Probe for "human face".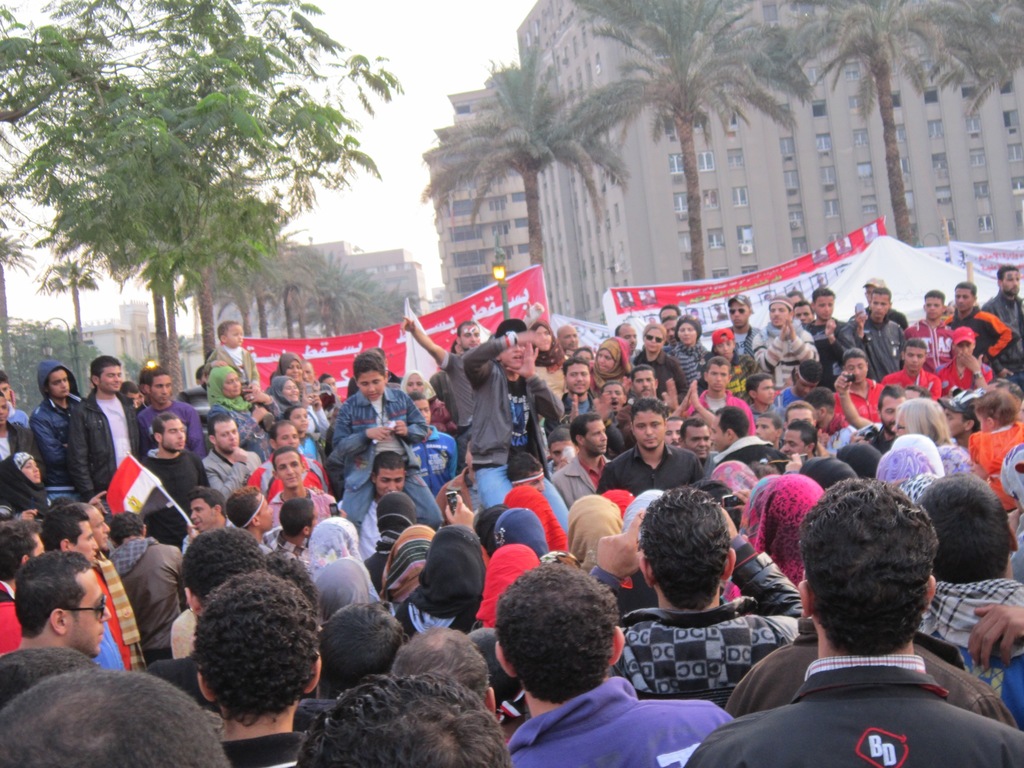
Probe result: [left=0, top=399, right=10, bottom=422].
